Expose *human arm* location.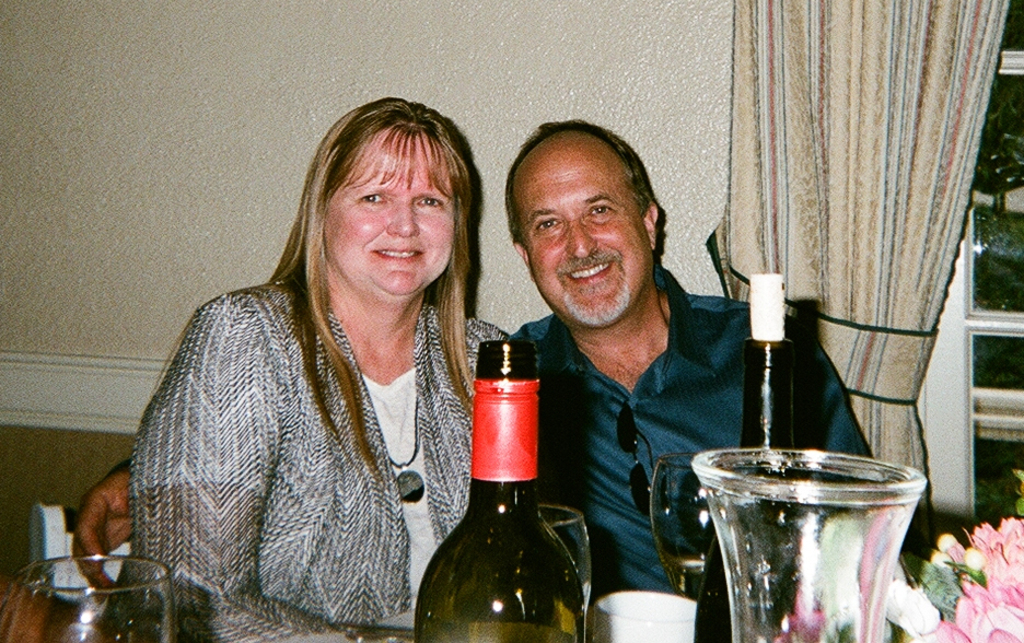
Exposed at Rect(133, 302, 342, 642).
